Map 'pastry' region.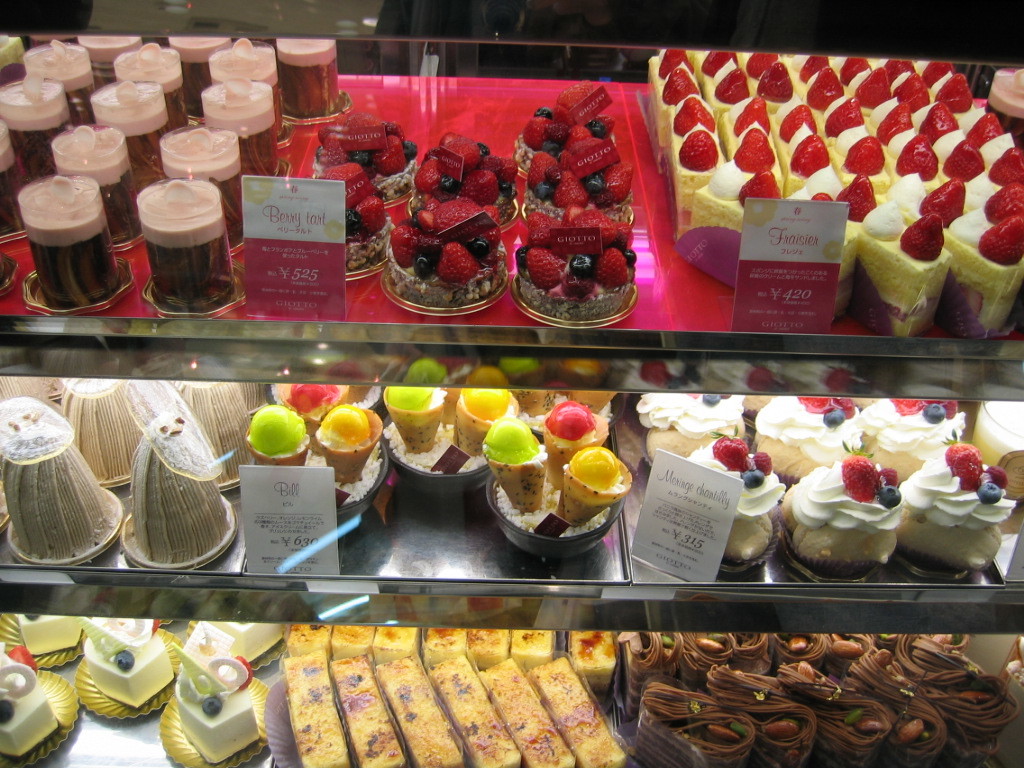
Mapped to [381, 392, 449, 446].
